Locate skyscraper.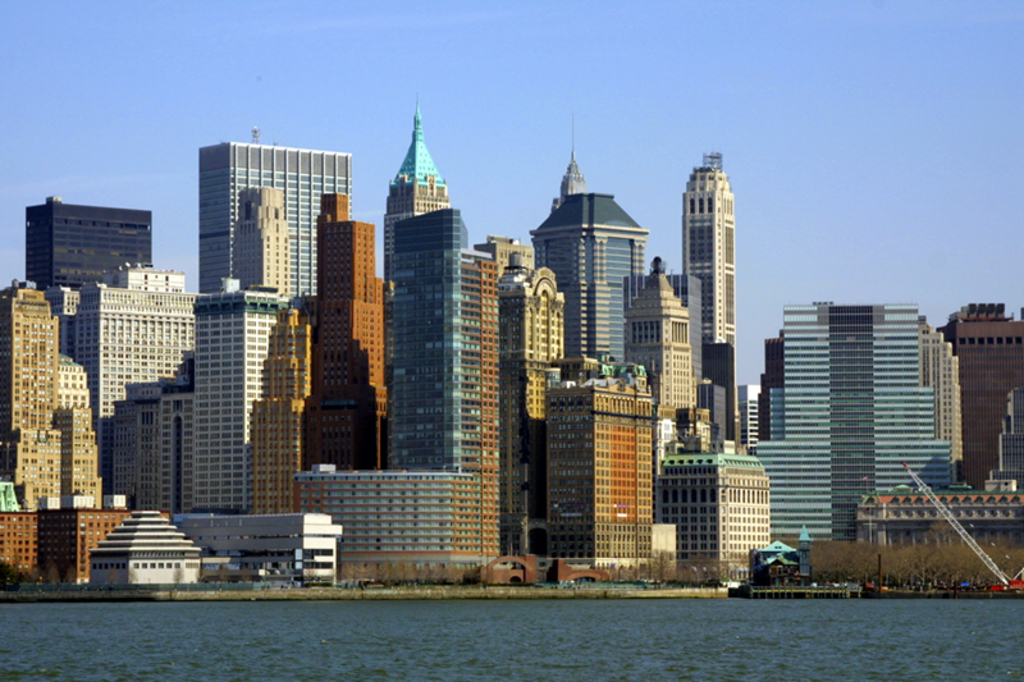
Bounding box: (681,159,735,432).
